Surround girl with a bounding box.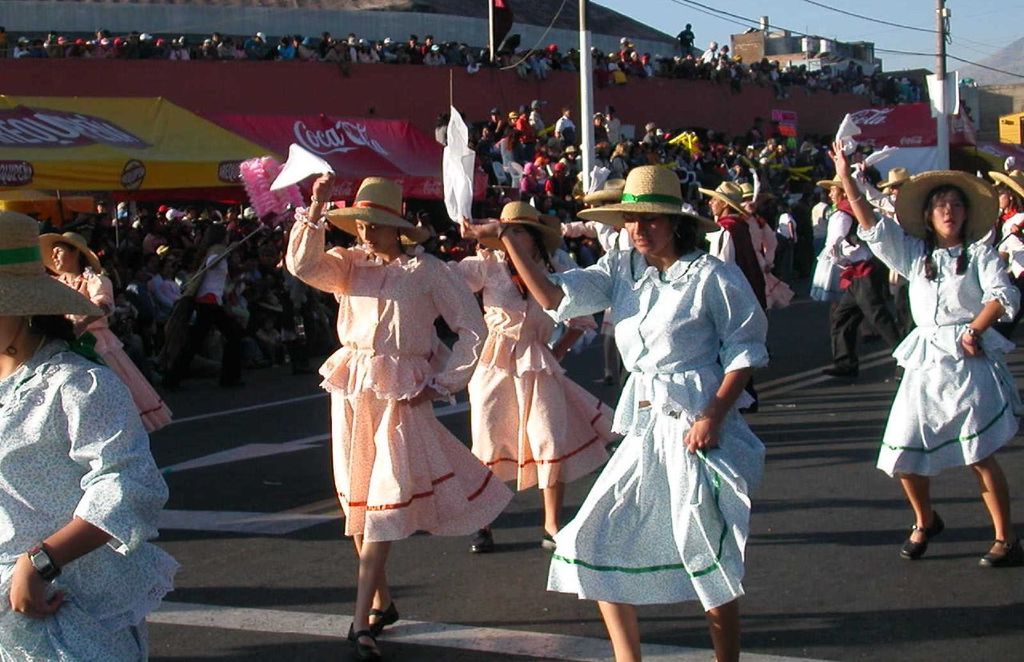
761, 138, 771, 165.
